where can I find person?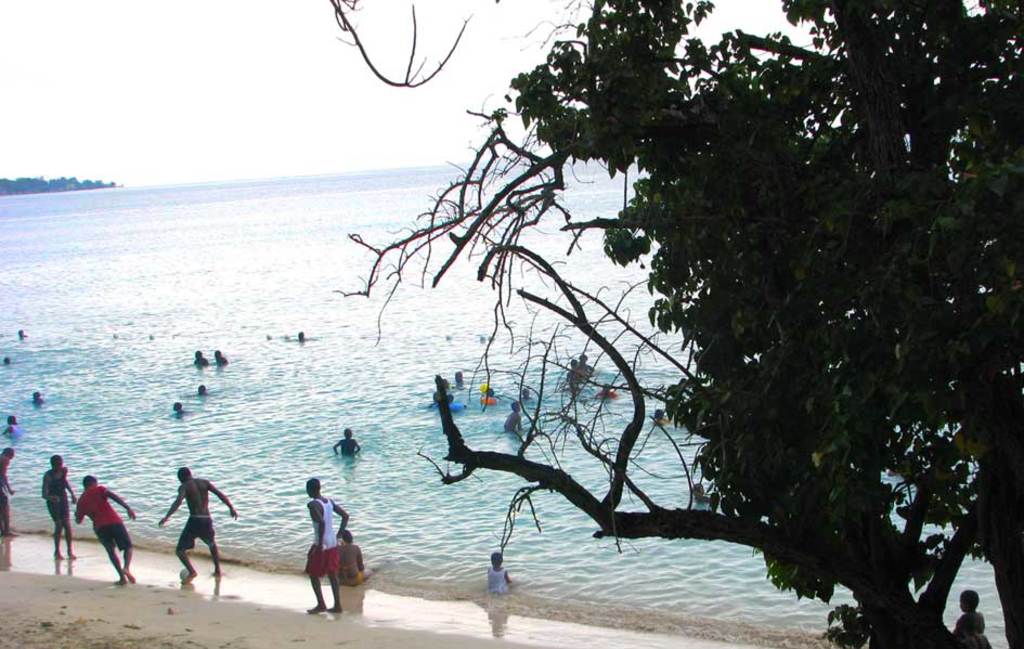
You can find it at box(154, 464, 245, 581).
